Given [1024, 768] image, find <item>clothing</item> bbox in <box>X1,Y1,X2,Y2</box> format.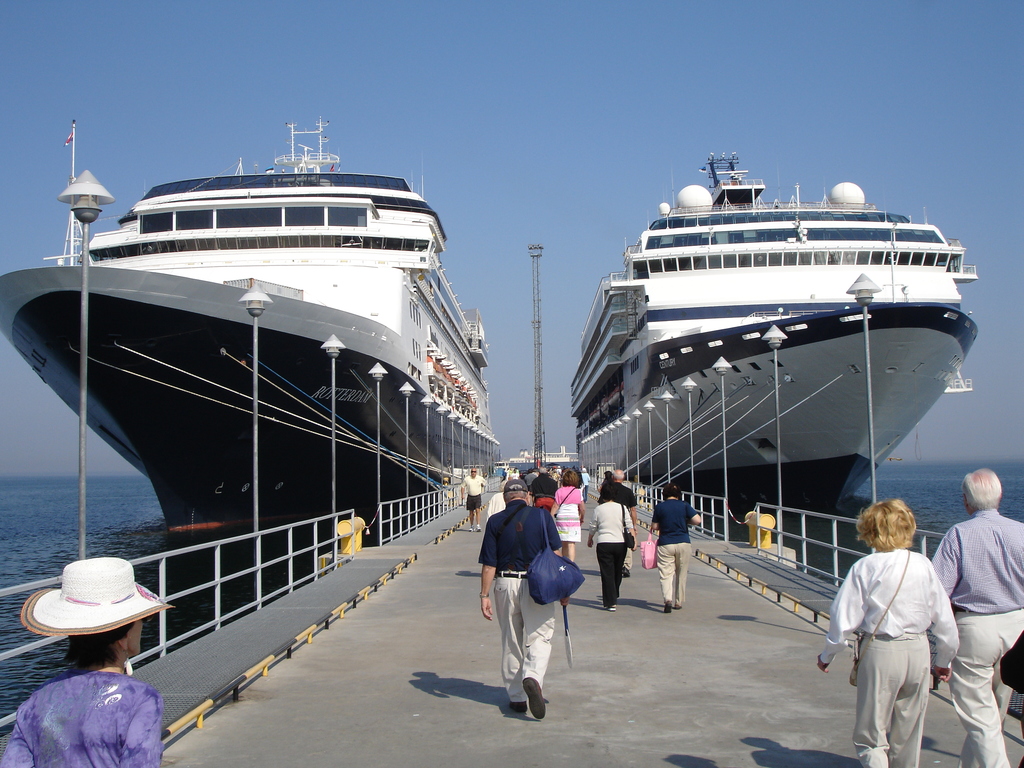
<box>813,545,955,767</box>.
